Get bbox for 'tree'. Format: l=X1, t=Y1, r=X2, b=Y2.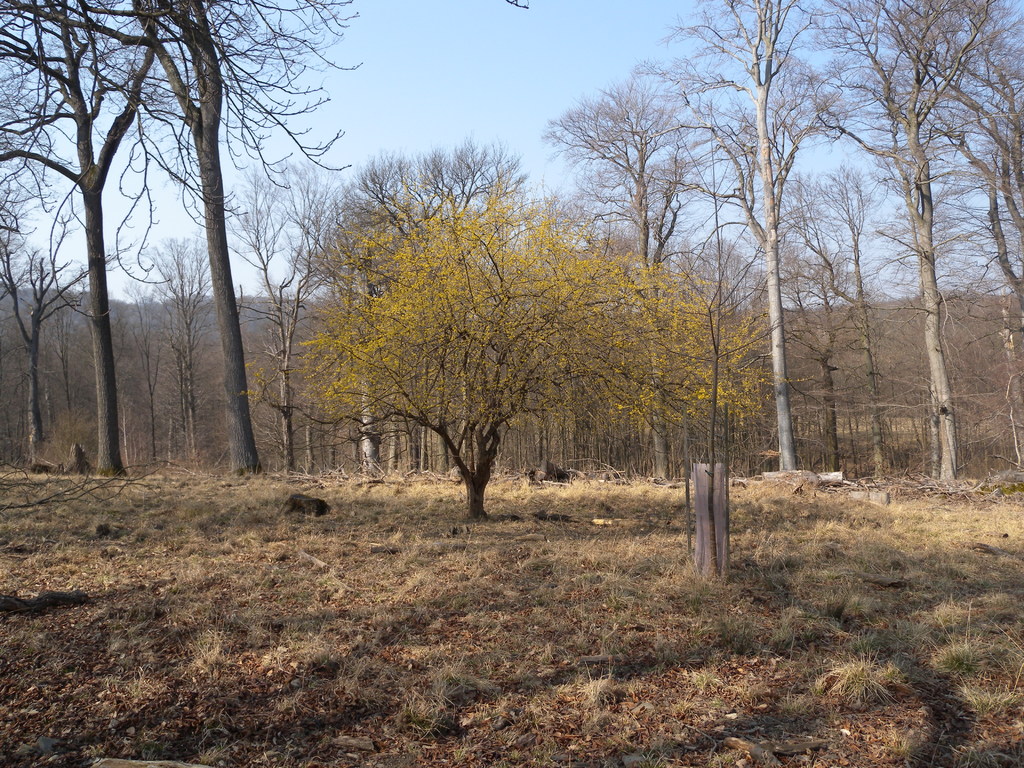
l=637, t=0, r=876, b=475.
